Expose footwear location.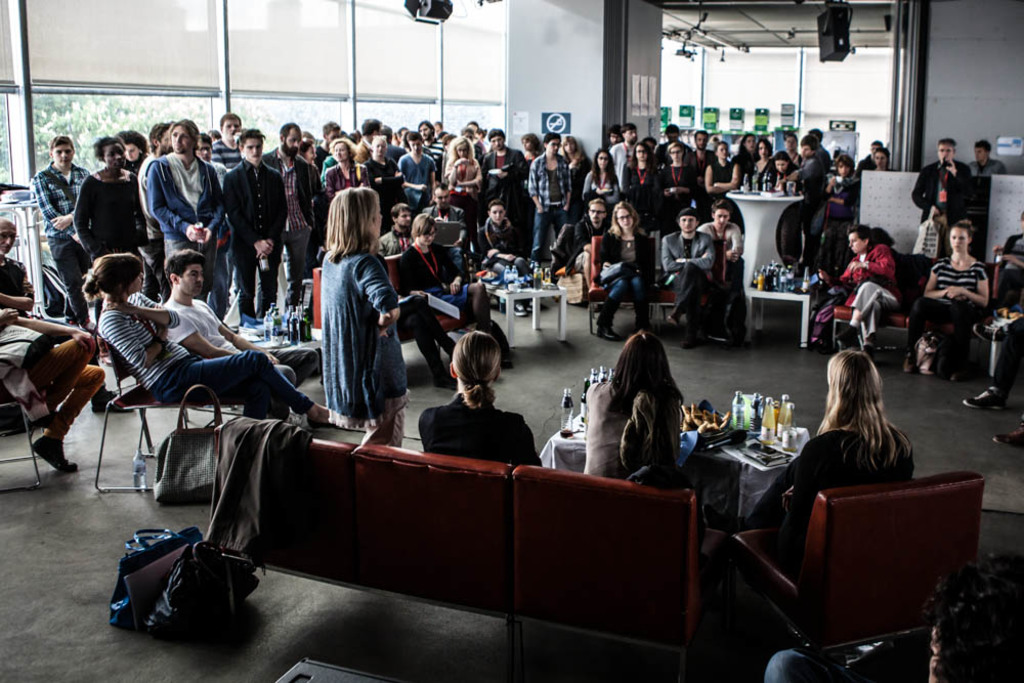
Exposed at left=514, top=293, right=530, bottom=311.
